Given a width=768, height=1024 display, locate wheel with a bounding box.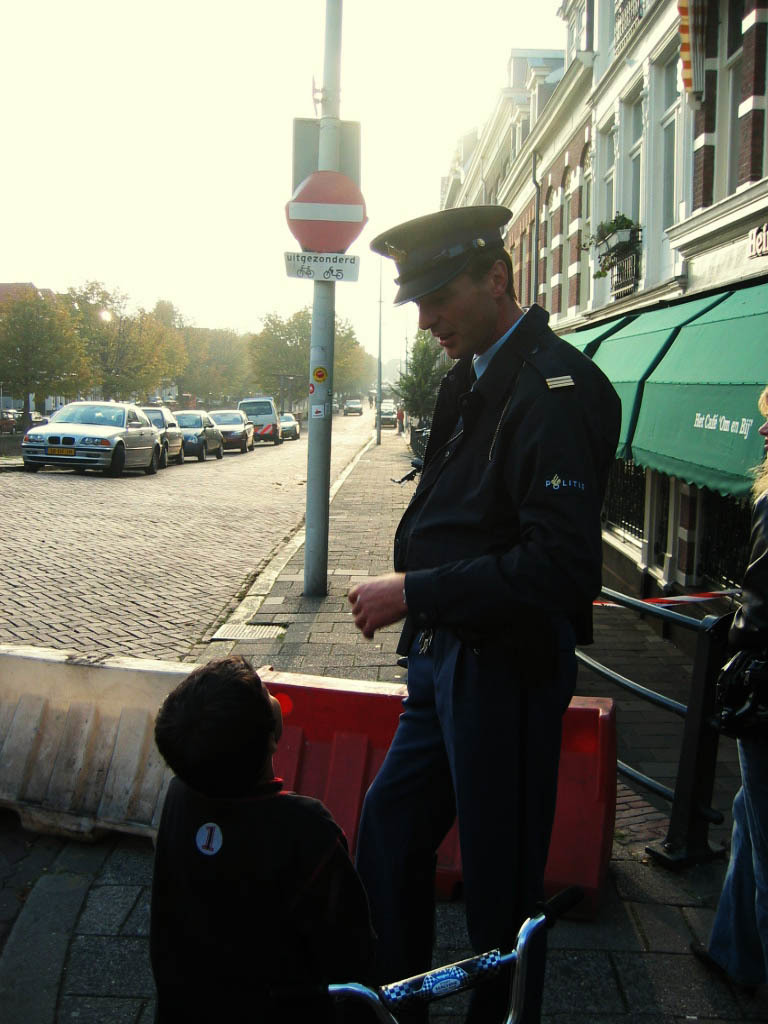
Located: (left=178, top=449, right=186, bottom=463).
